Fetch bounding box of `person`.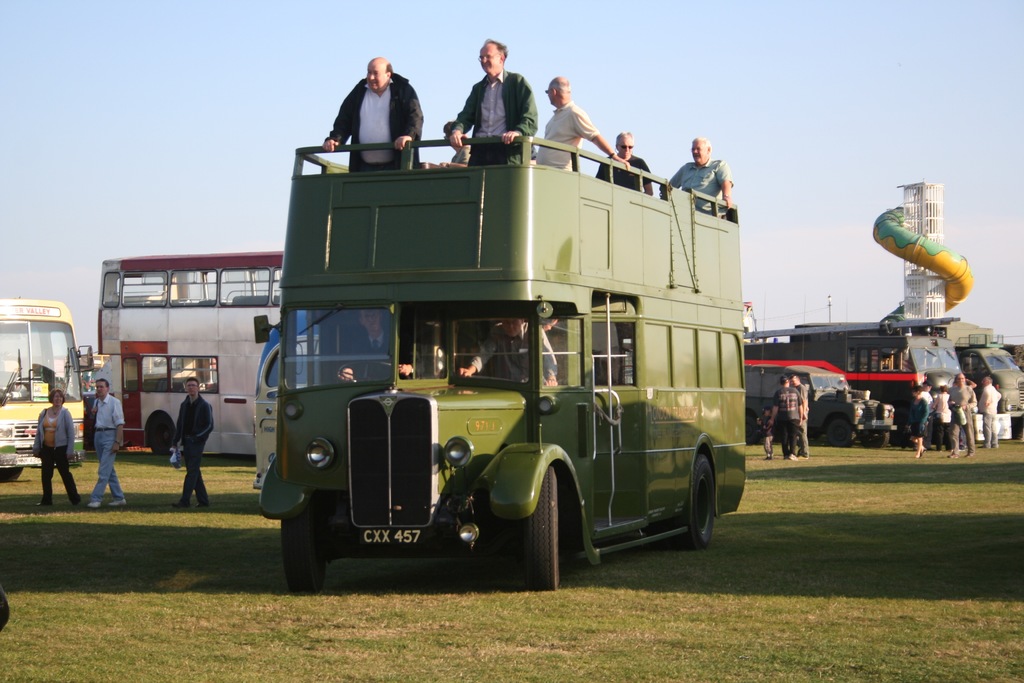
Bbox: bbox(34, 390, 83, 508).
